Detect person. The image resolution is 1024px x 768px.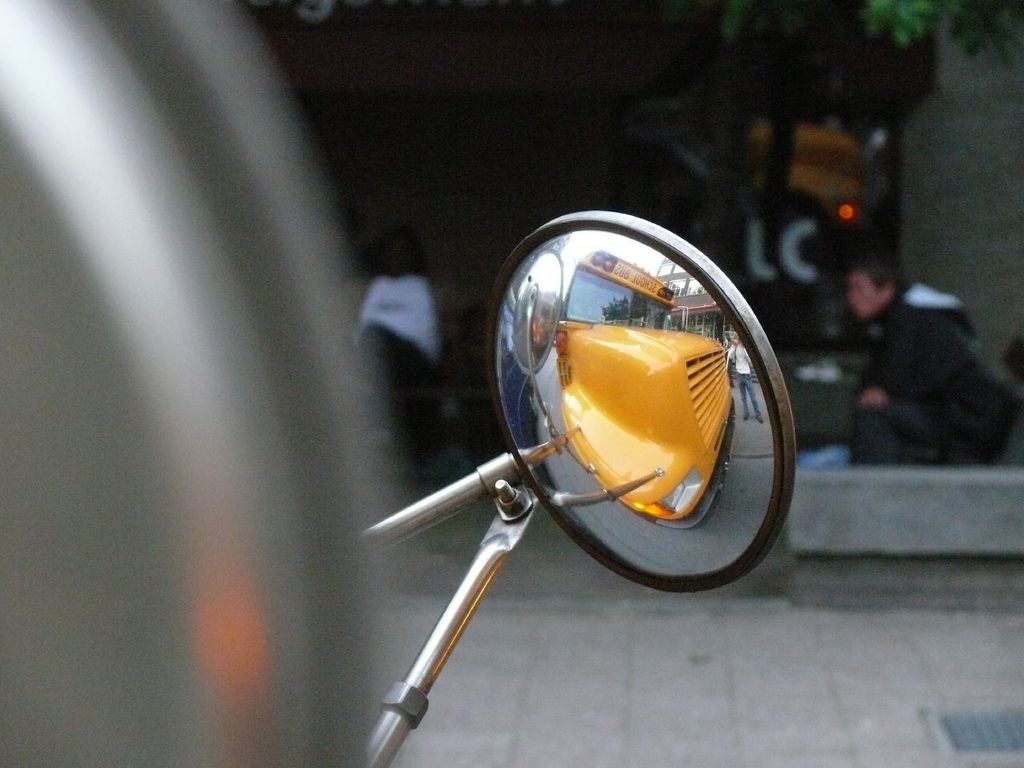
region(846, 254, 1020, 462).
